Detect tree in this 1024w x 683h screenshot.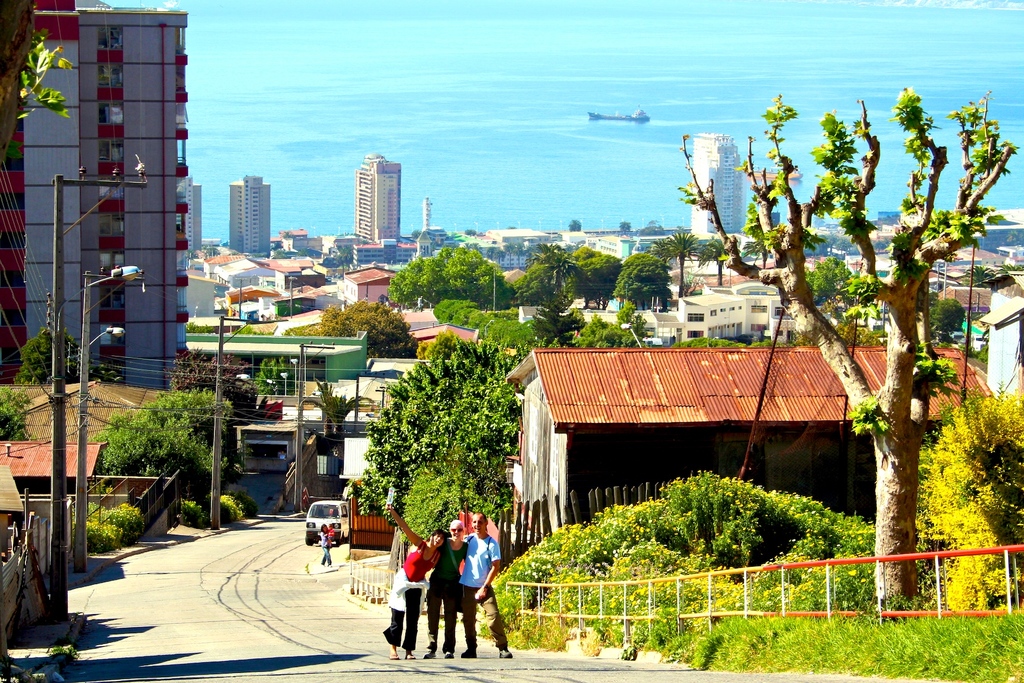
Detection: left=572, top=241, right=627, bottom=306.
